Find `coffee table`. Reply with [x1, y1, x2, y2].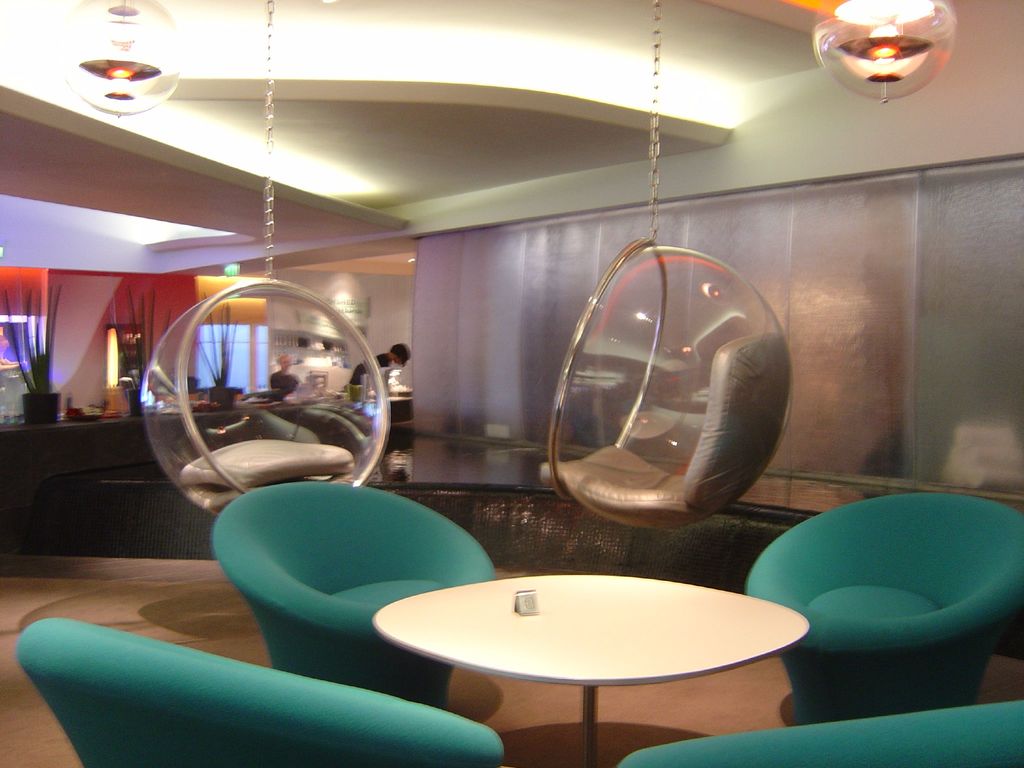
[349, 562, 802, 767].
